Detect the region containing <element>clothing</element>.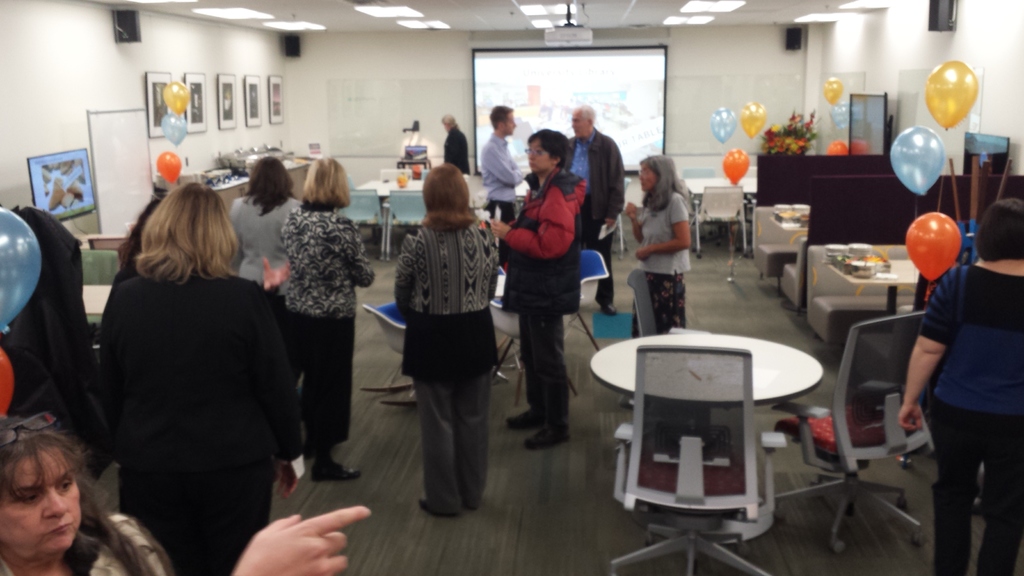
bbox=[564, 131, 625, 309].
